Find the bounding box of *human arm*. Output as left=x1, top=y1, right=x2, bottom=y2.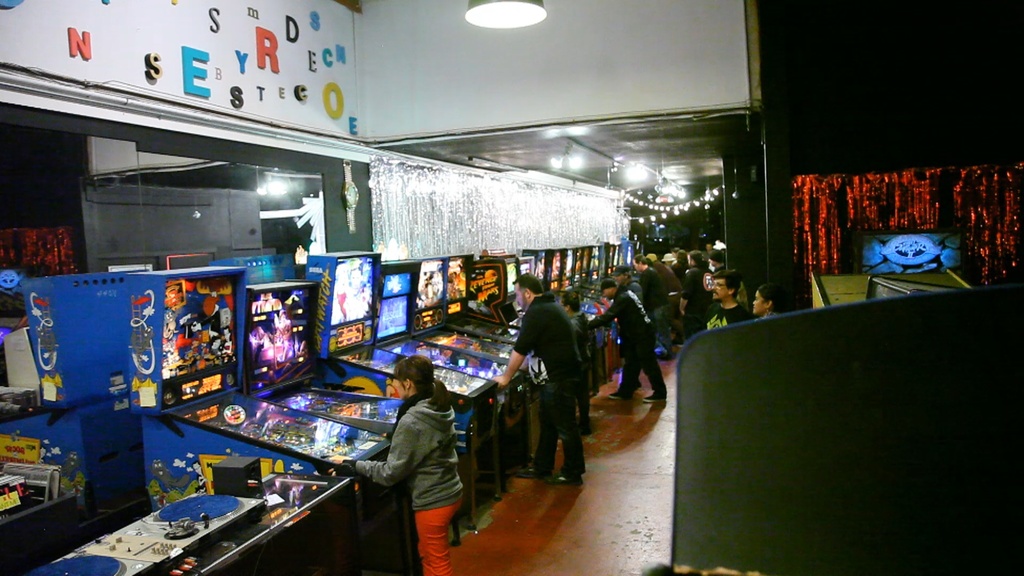
left=493, top=315, right=535, bottom=394.
